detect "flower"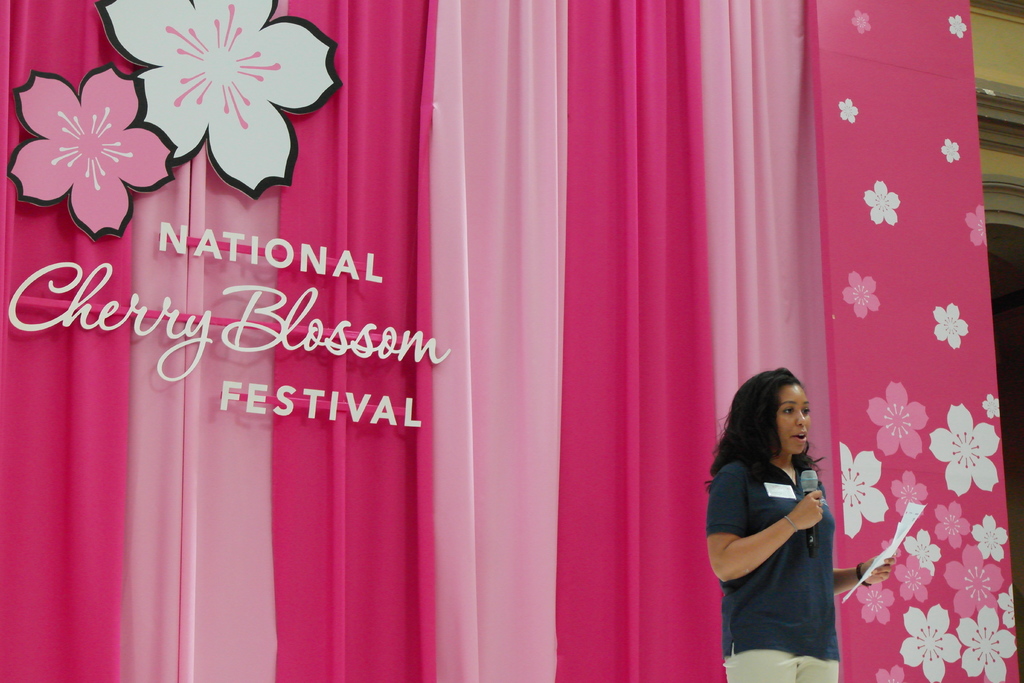
bbox(865, 181, 899, 226)
